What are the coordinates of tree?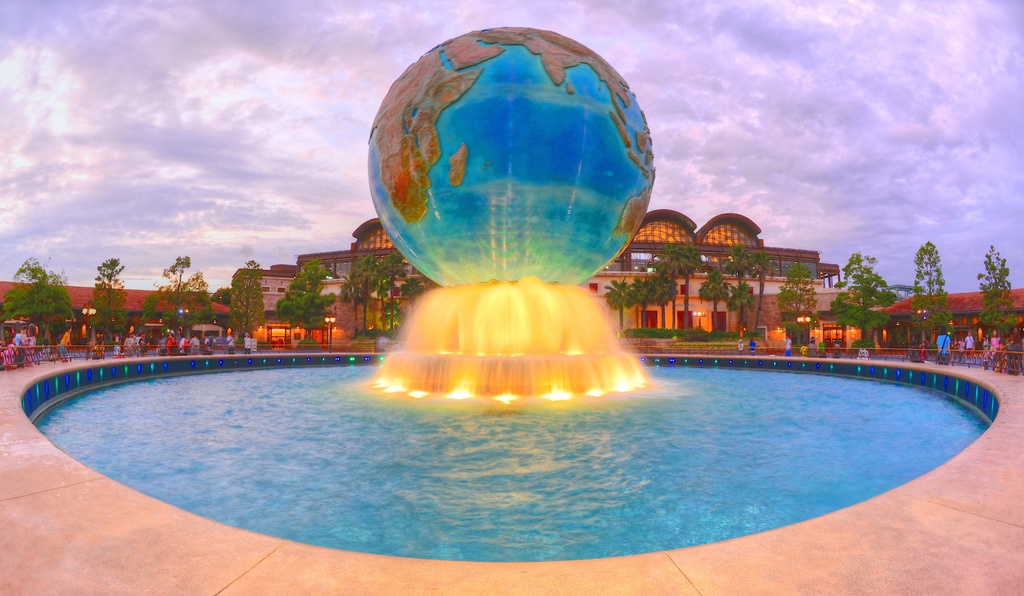
box=[781, 262, 820, 308].
